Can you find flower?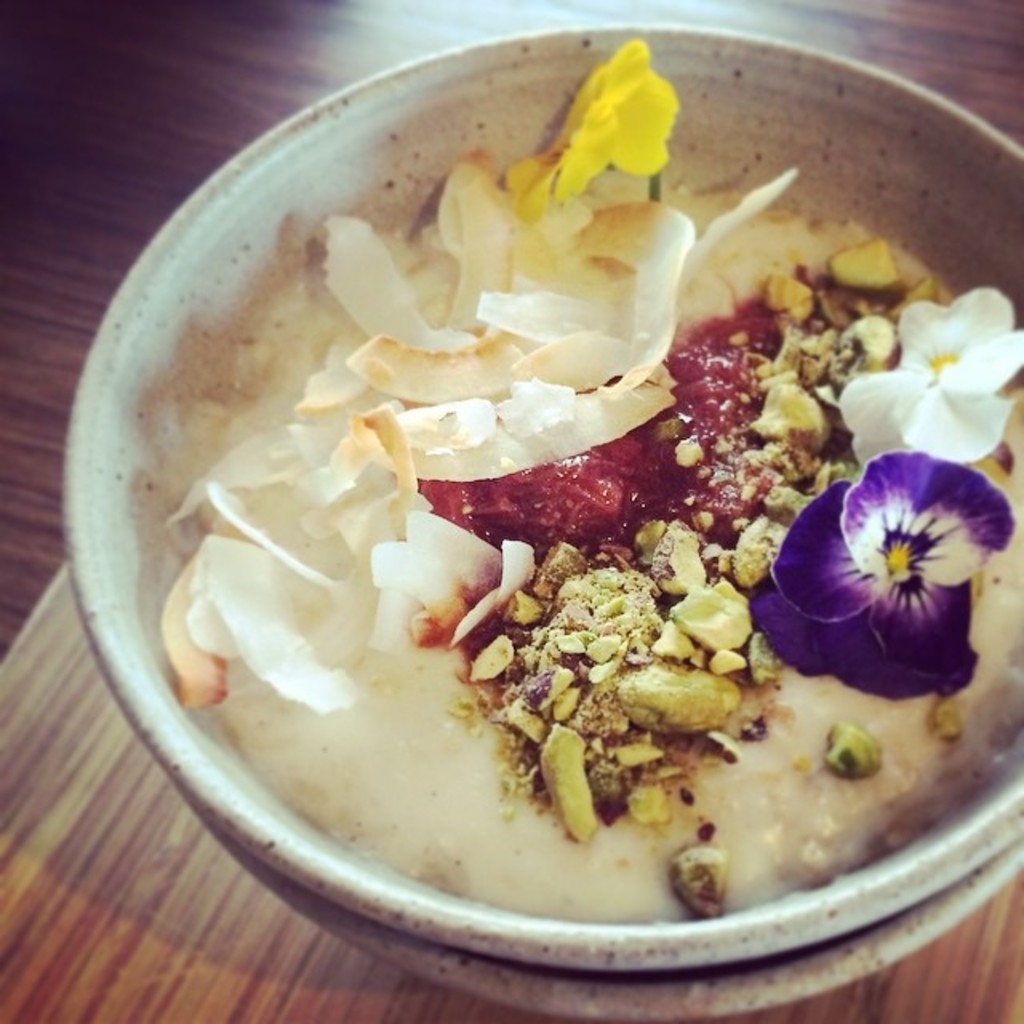
Yes, bounding box: 509,29,667,221.
